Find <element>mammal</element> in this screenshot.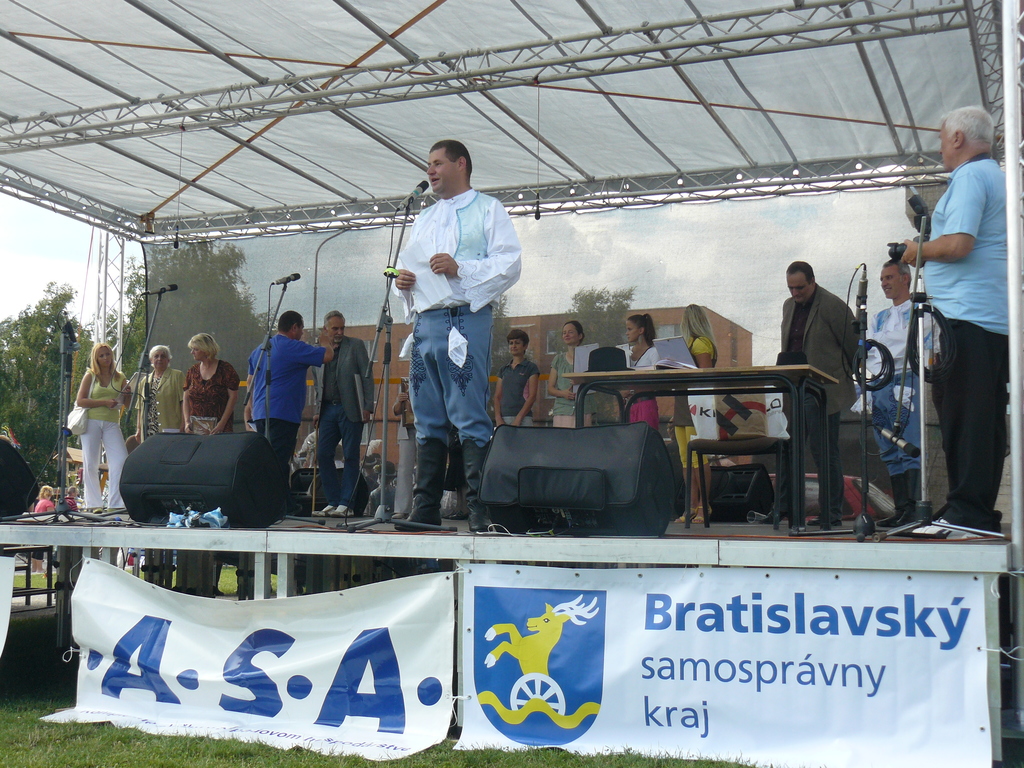
The bounding box for <element>mammal</element> is [x1=496, y1=330, x2=538, y2=426].
